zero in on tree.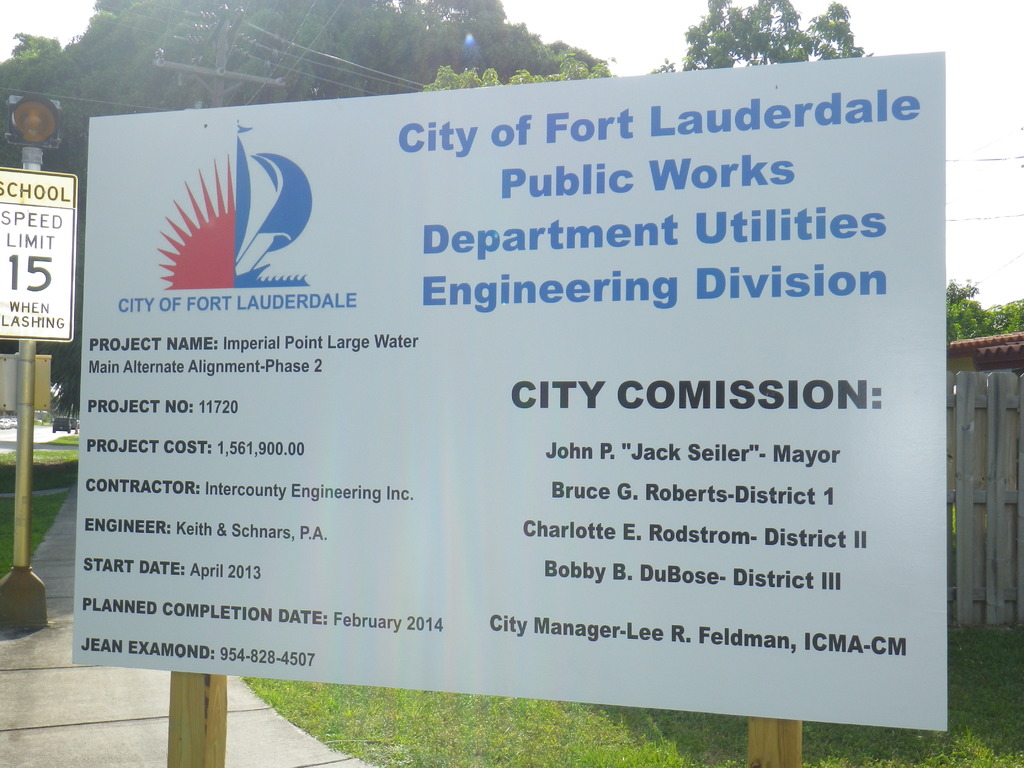
Zeroed in: crop(644, 0, 879, 83).
